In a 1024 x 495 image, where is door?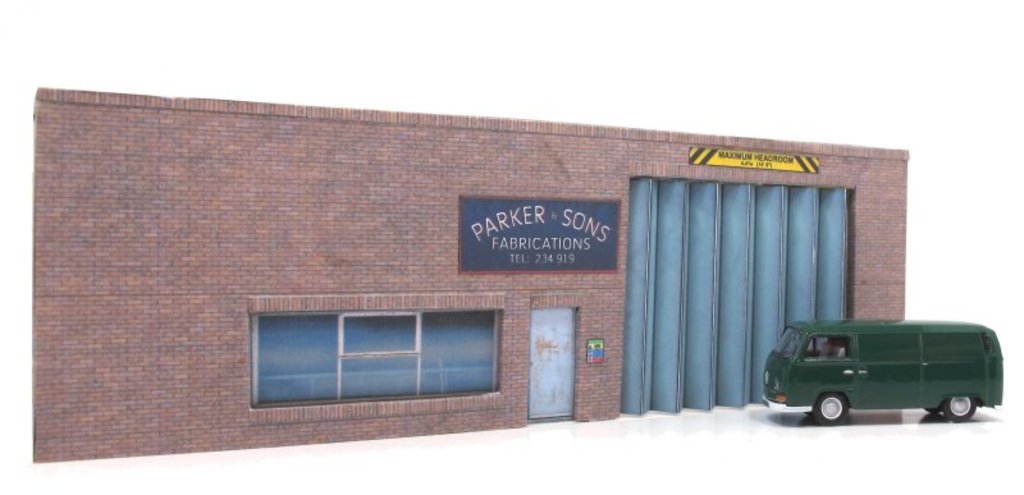
region(529, 306, 576, 420).
